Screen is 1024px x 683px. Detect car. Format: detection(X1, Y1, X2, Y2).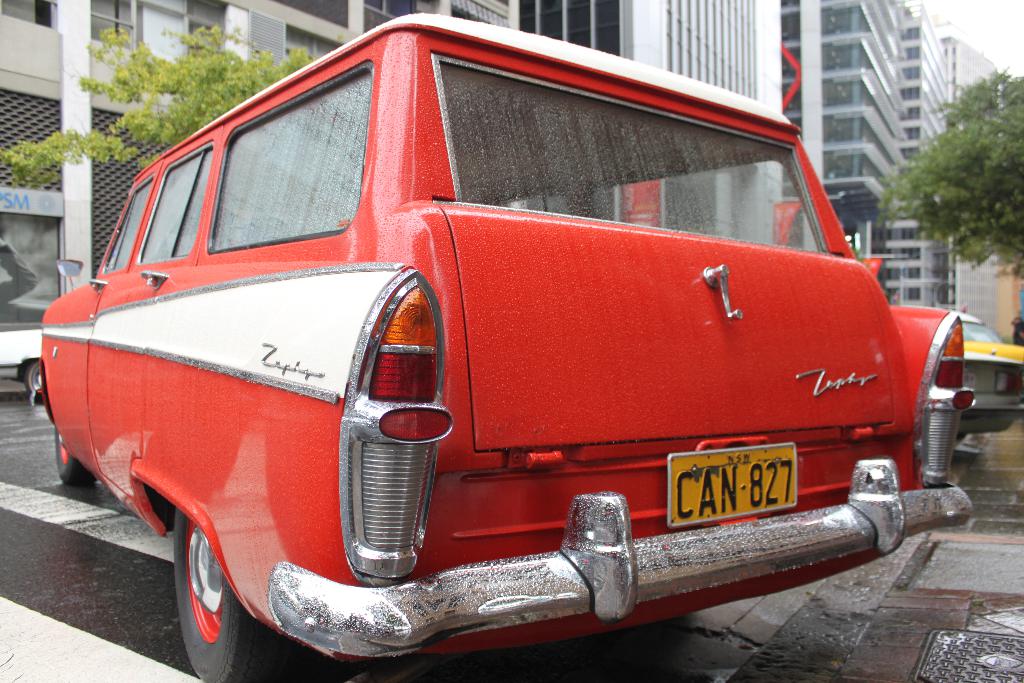
detection(36, 12, 976, 682).
